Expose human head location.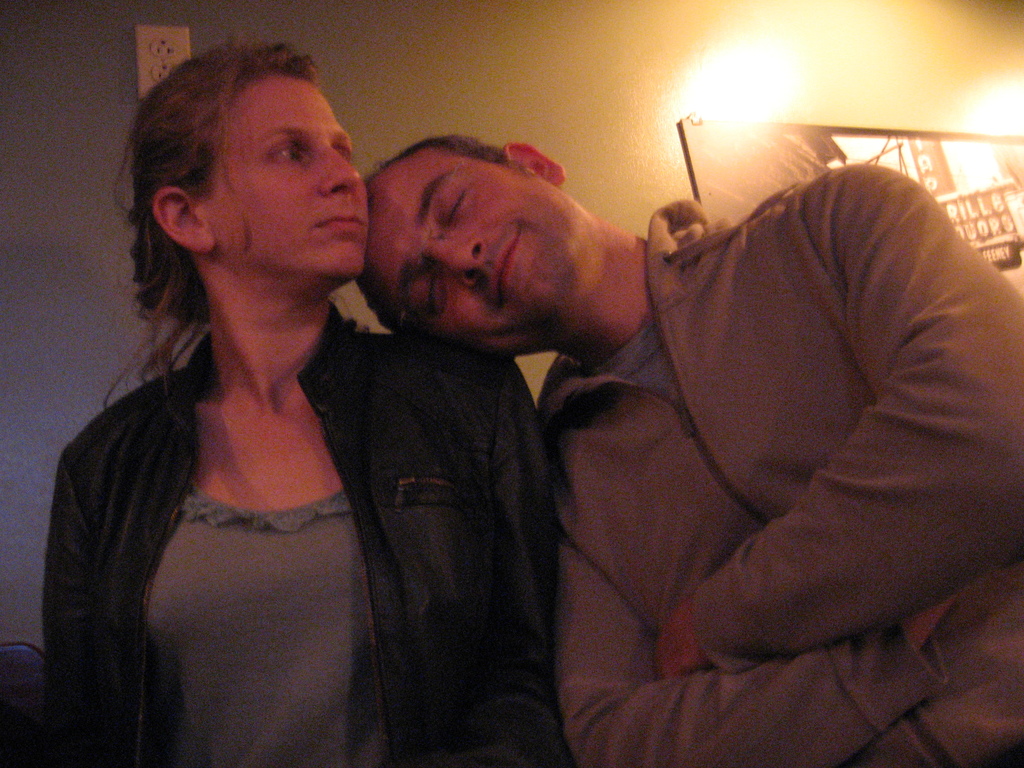
Exposed at BBox(120, 31, 375, 351).
